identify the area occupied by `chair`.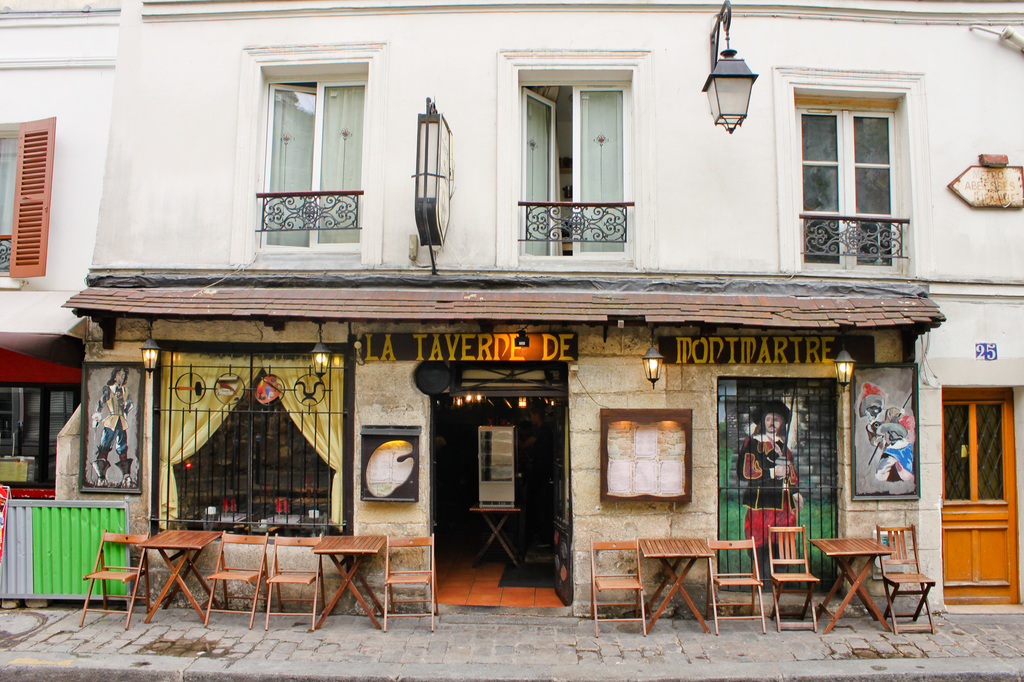
Area: [203, 529, 265, 631].
